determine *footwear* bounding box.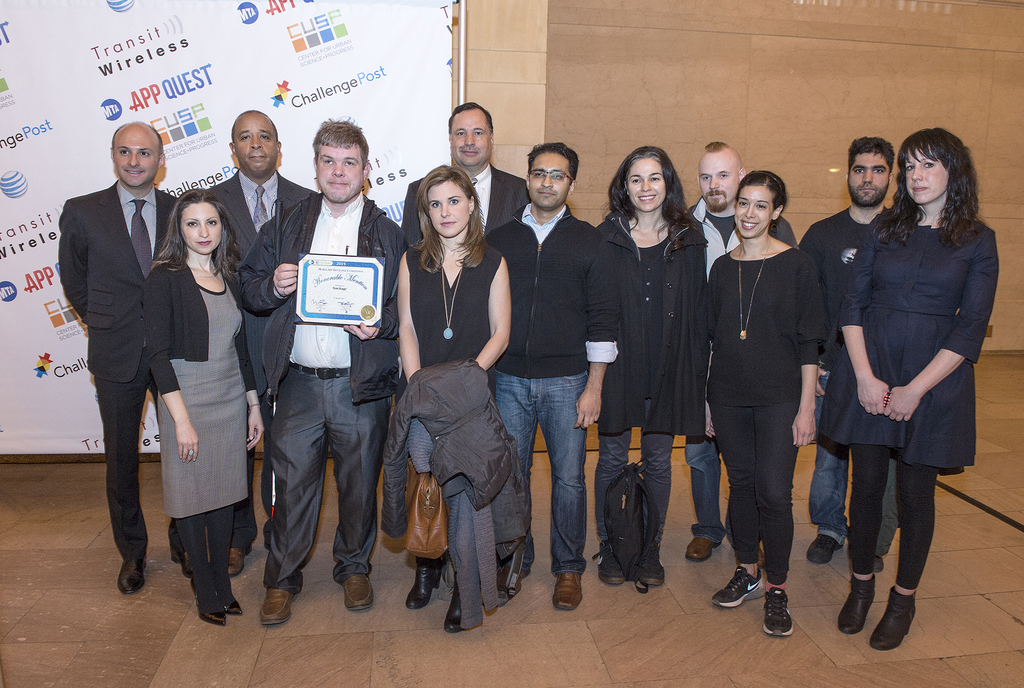
Determined: (637, 554, 667, 587).
